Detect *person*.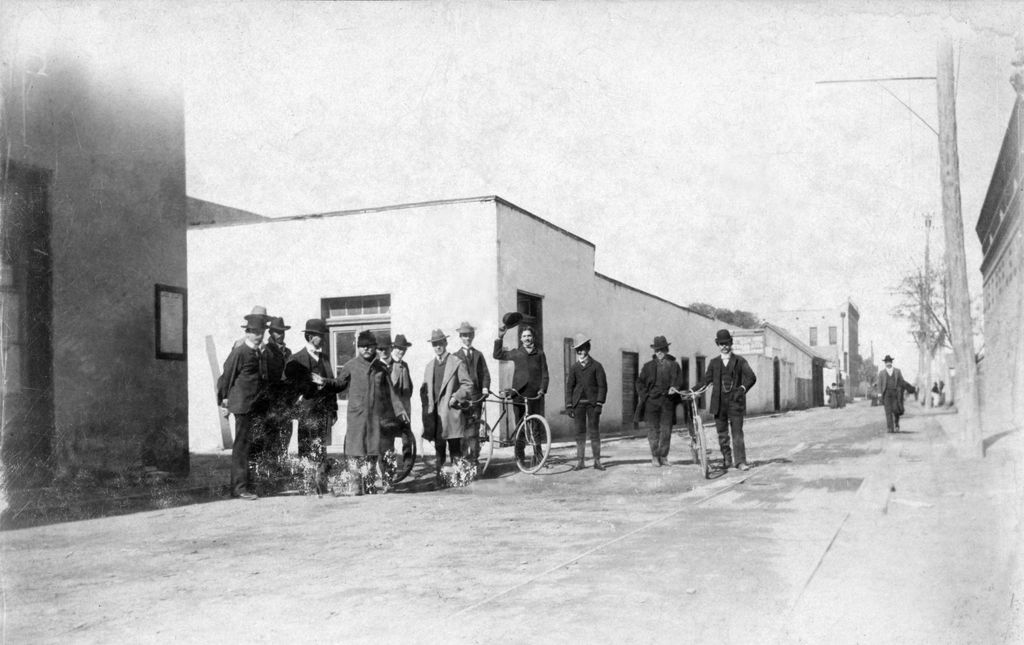
Detected at [218, 316, 275, 498].
